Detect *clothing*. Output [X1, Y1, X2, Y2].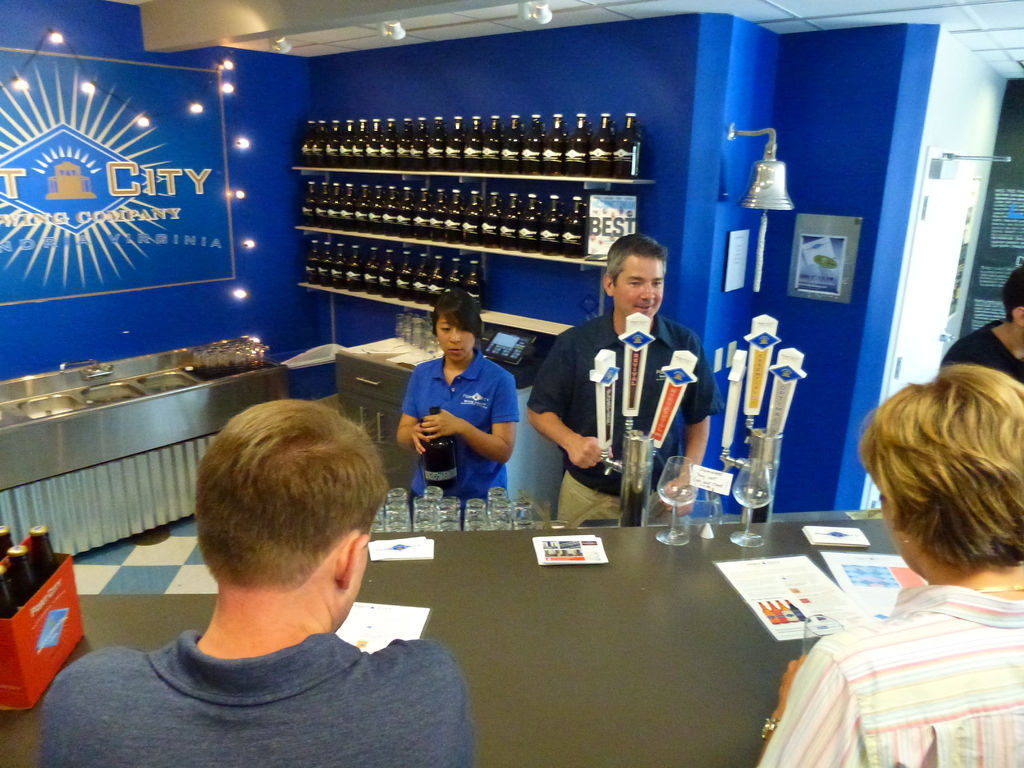
[524, 318, 722, 528].
